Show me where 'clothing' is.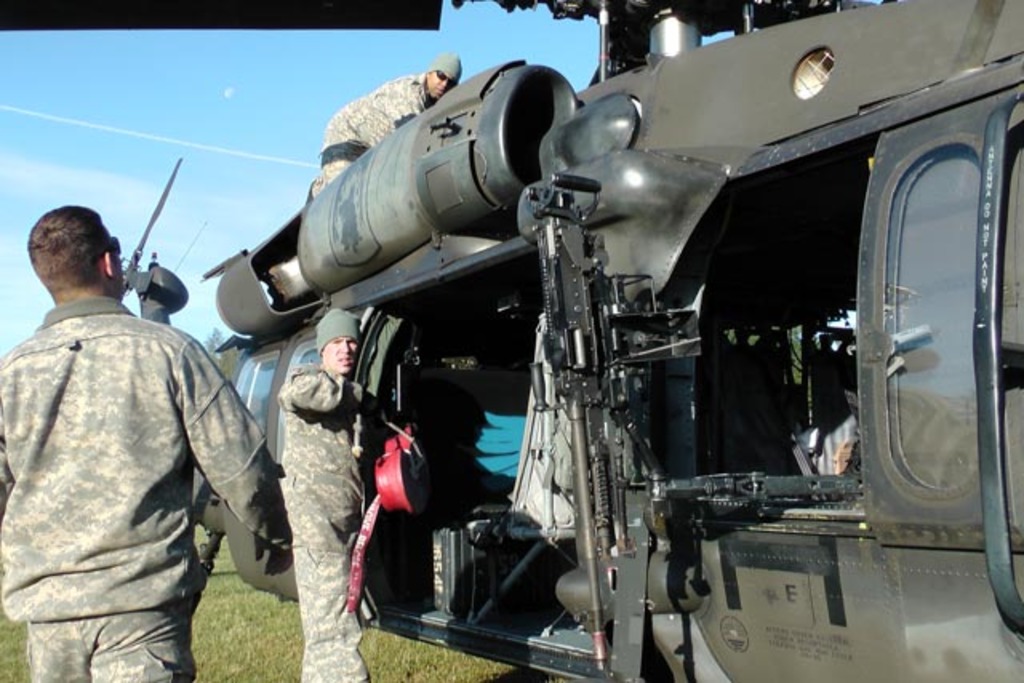
'clothing' is at locate(3, 246, 258, 675).
